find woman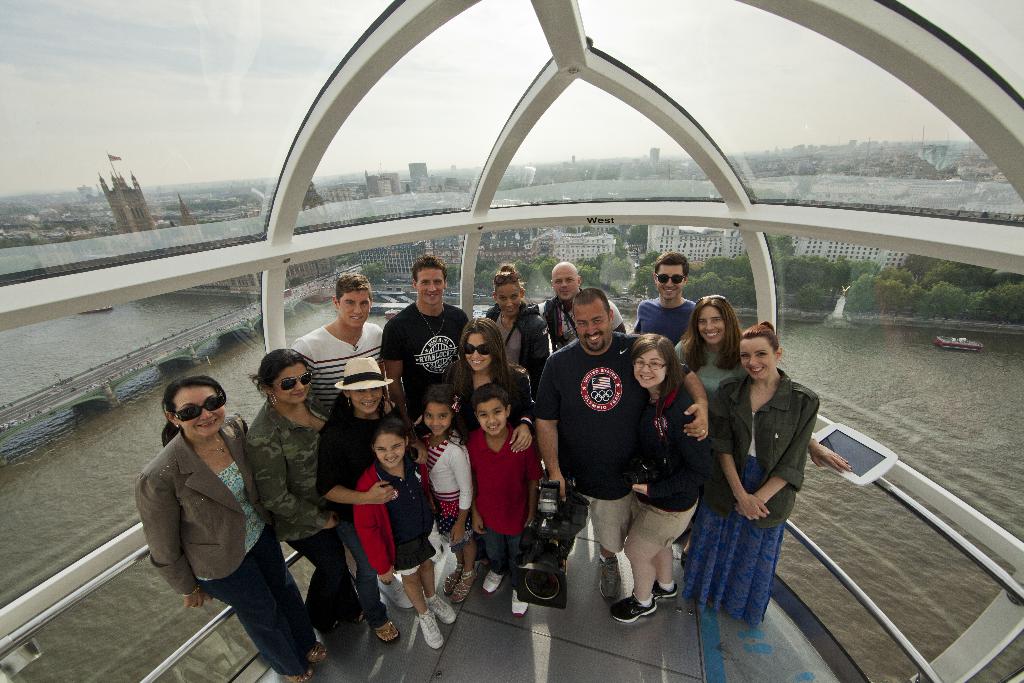
detection(685, 302, 854, 465)
